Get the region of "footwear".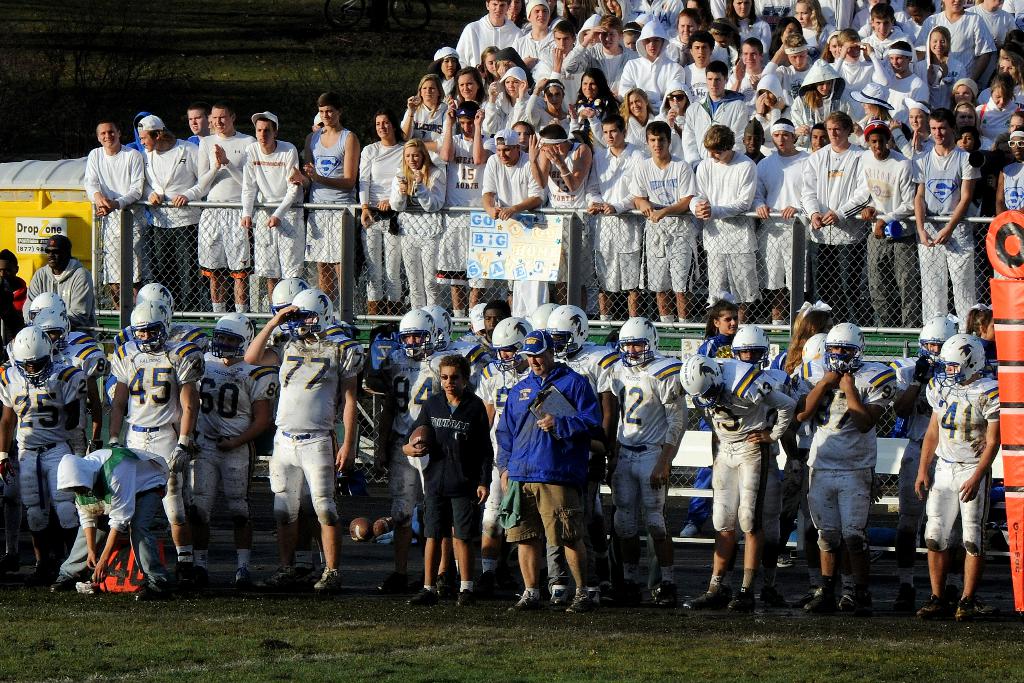
detection(728, 595, 756, 616).
